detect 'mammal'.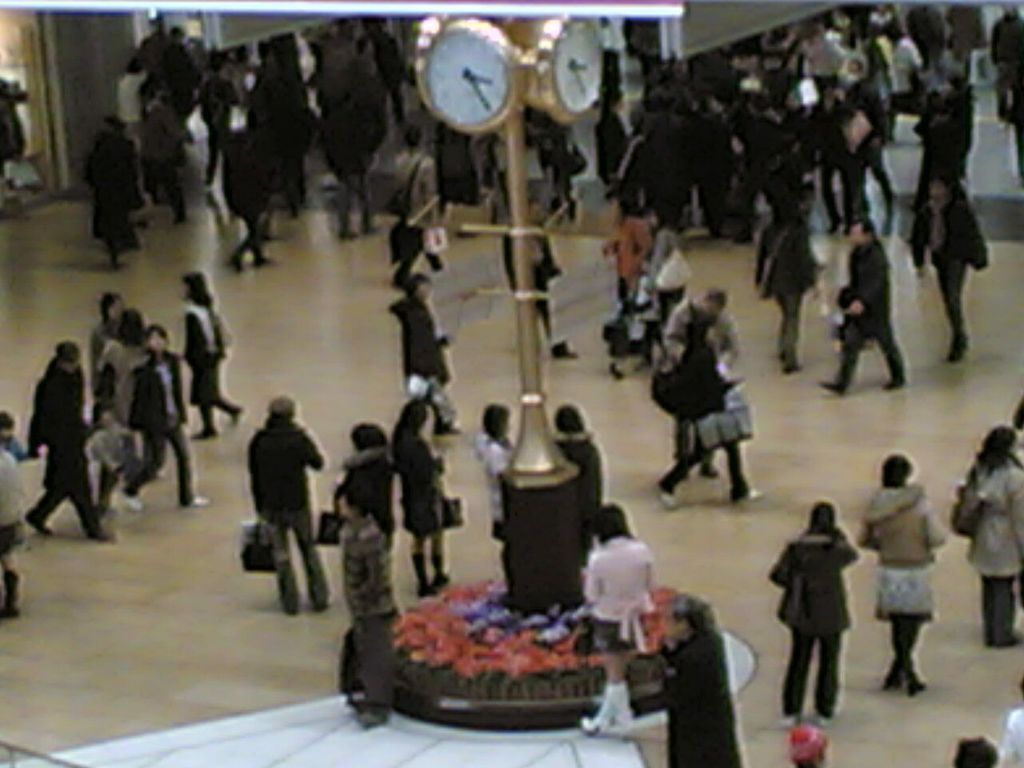
Detected at (646,590,746,767).
